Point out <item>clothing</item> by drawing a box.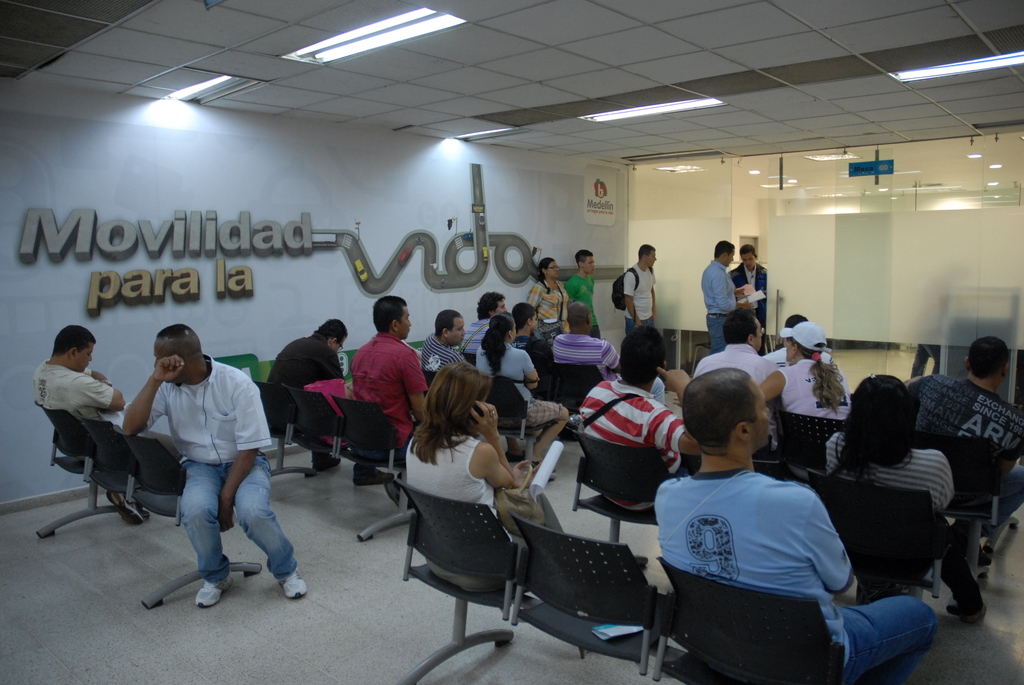
470:311:494:373.
